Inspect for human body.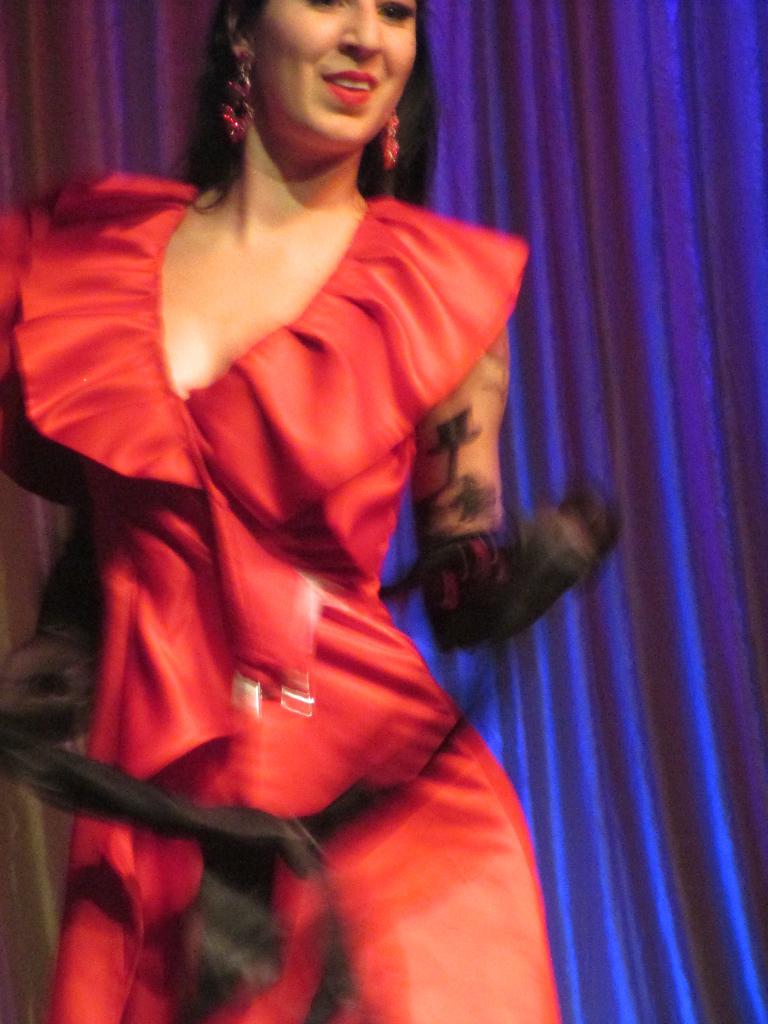
Inspection: <bbox>0, 46, 572, 1023</bbox>.
